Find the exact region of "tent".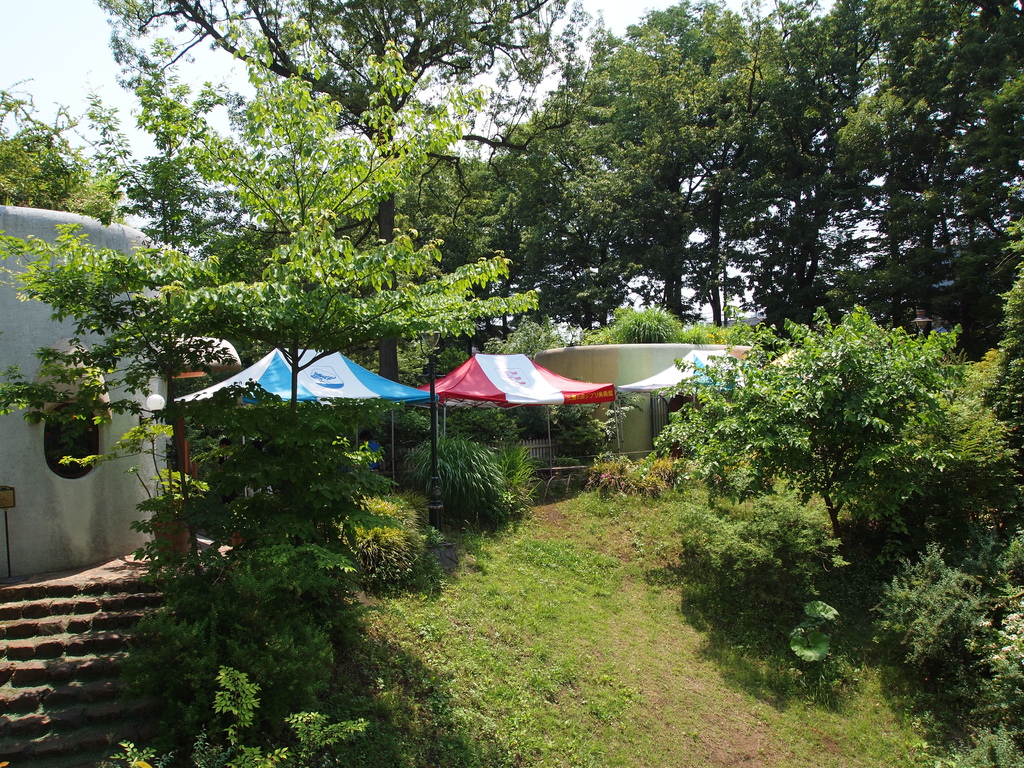
Exact region: locate(423, 340, 608, 507).
